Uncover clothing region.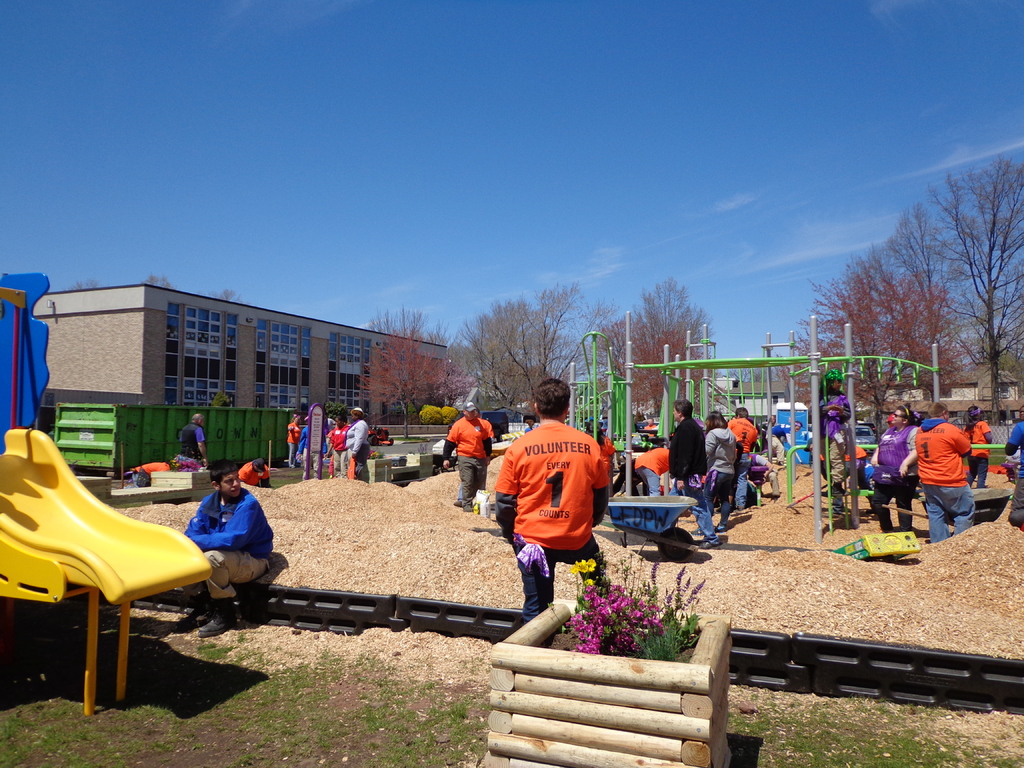
Uncovered: [335,418,369,477].
